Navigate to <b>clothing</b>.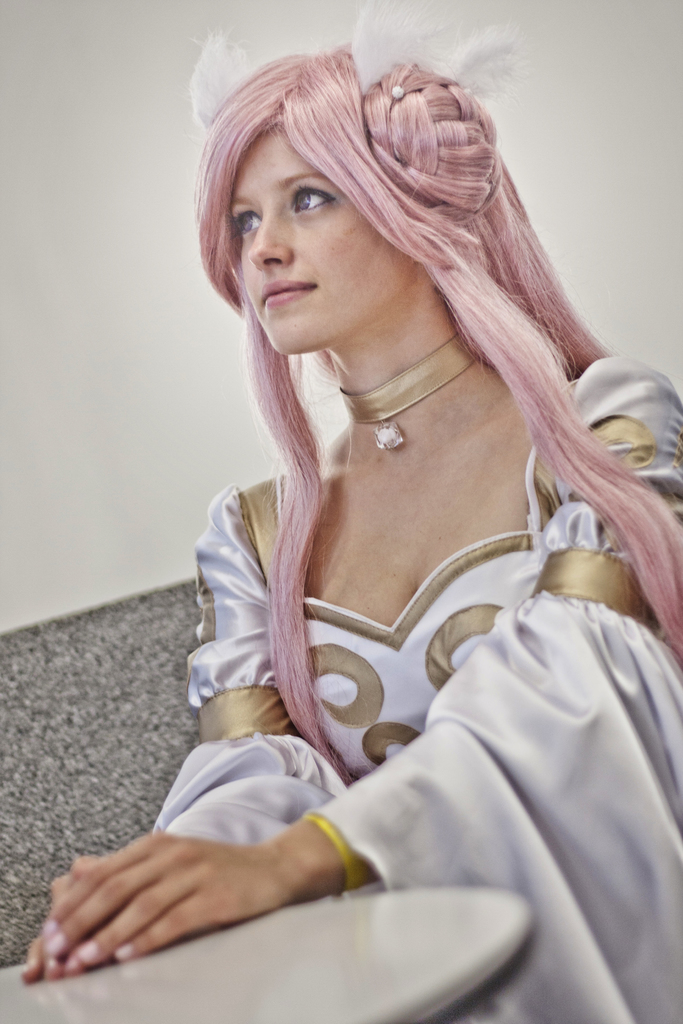
Navigation target: detection(148, 349, 682, 1023).
